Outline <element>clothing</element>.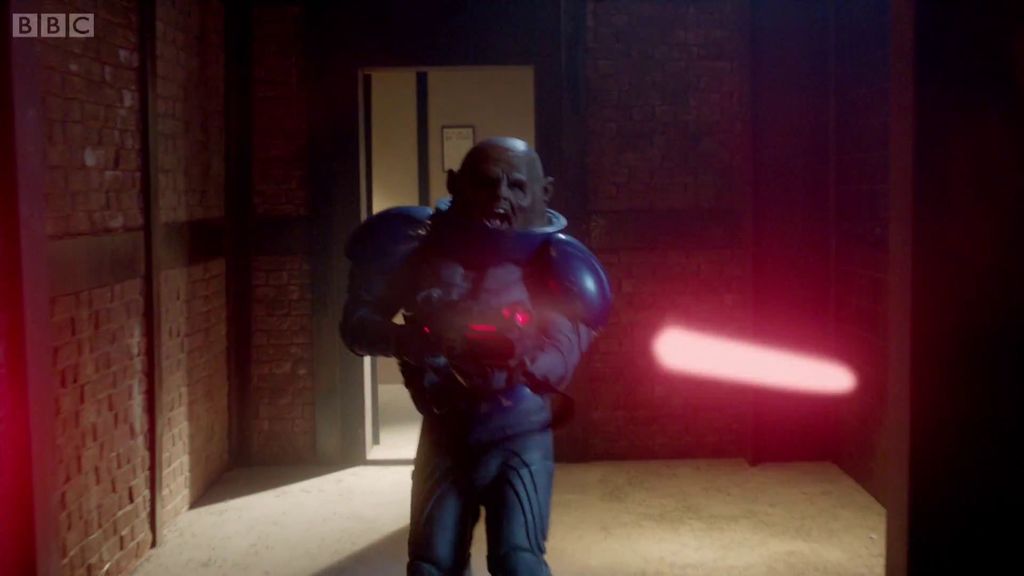
Outline: pyautogui.locateOnScreen(370, 196, 583, 534).
